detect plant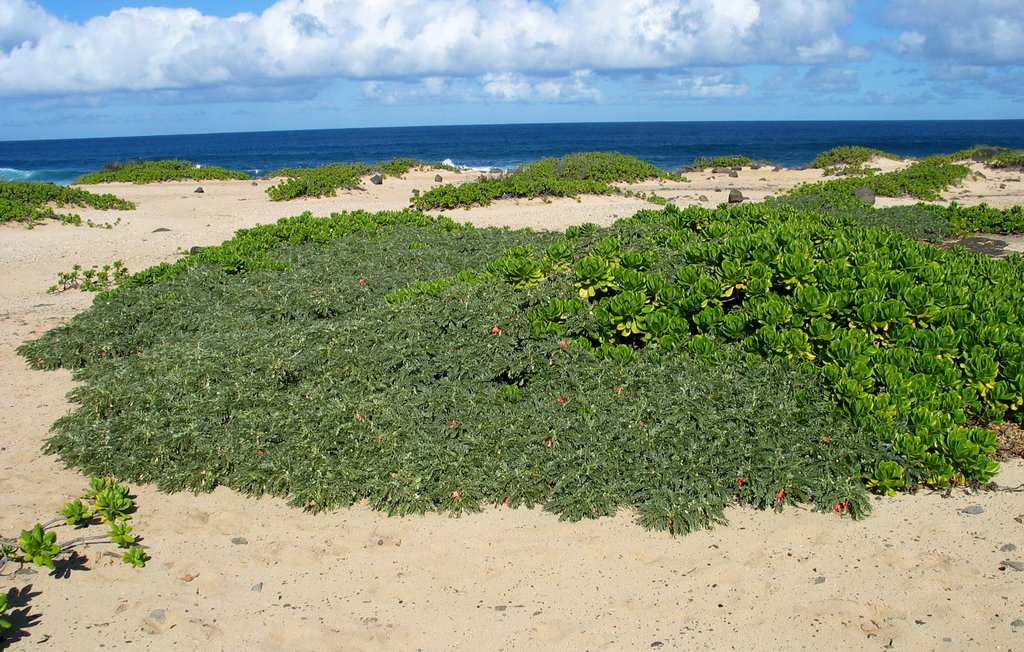
detection(409, 154, 685, 224)
